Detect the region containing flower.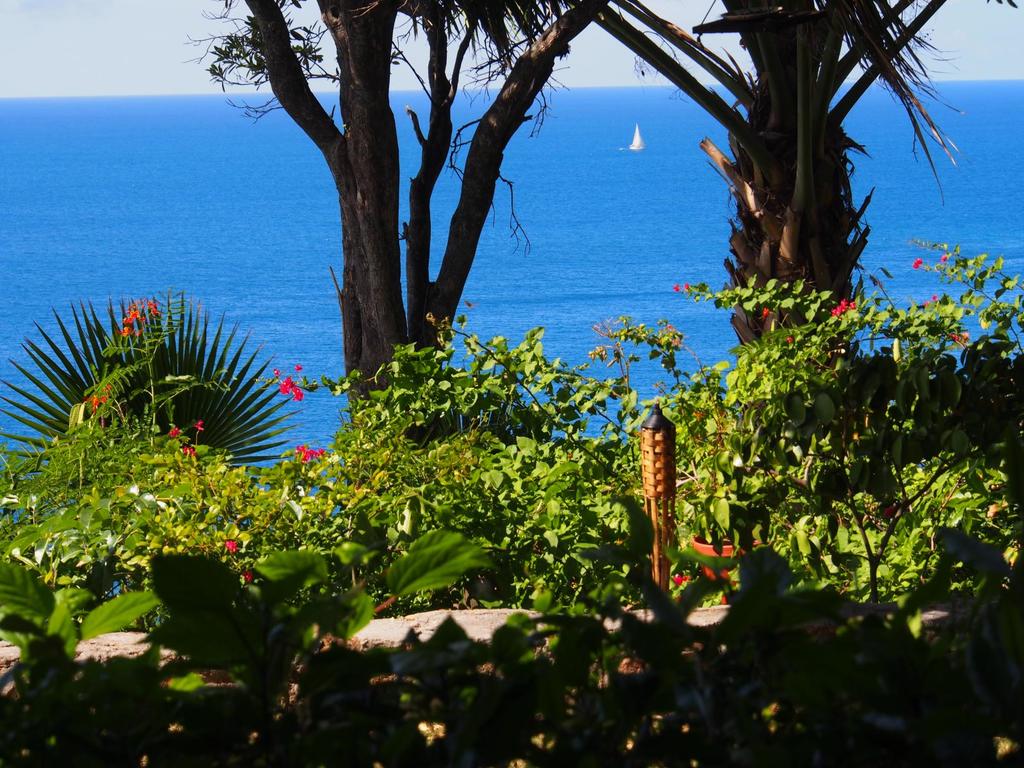
761, 309, 769, 322.
